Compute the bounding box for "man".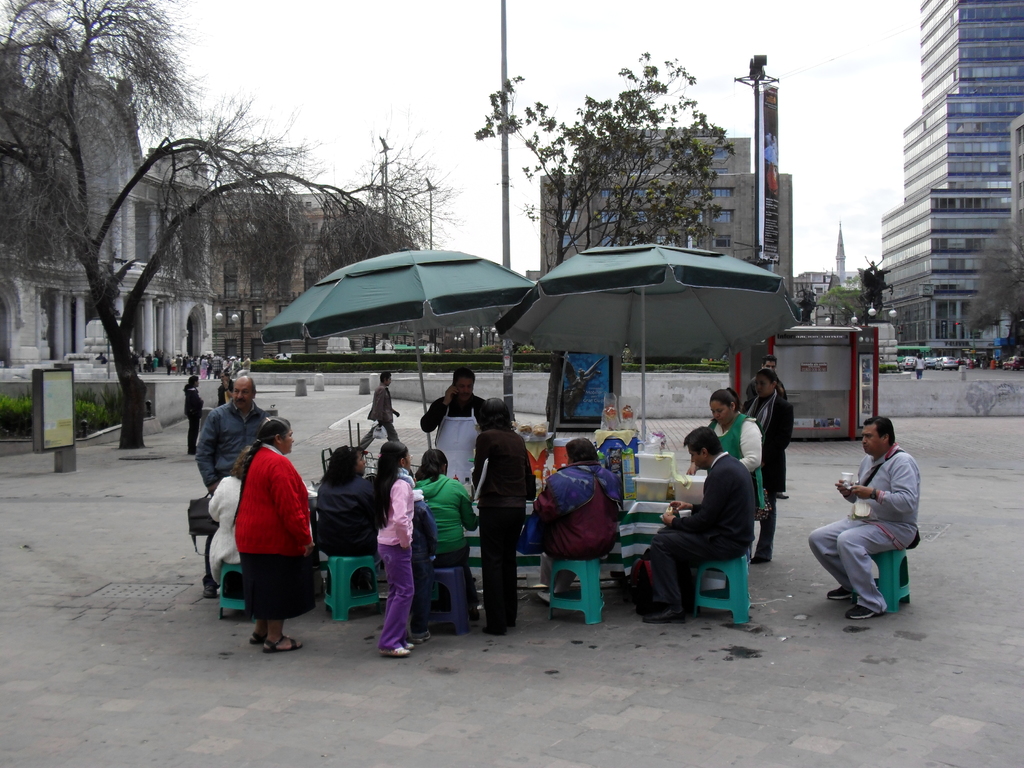
bbox(747, 356, 787, 500).
